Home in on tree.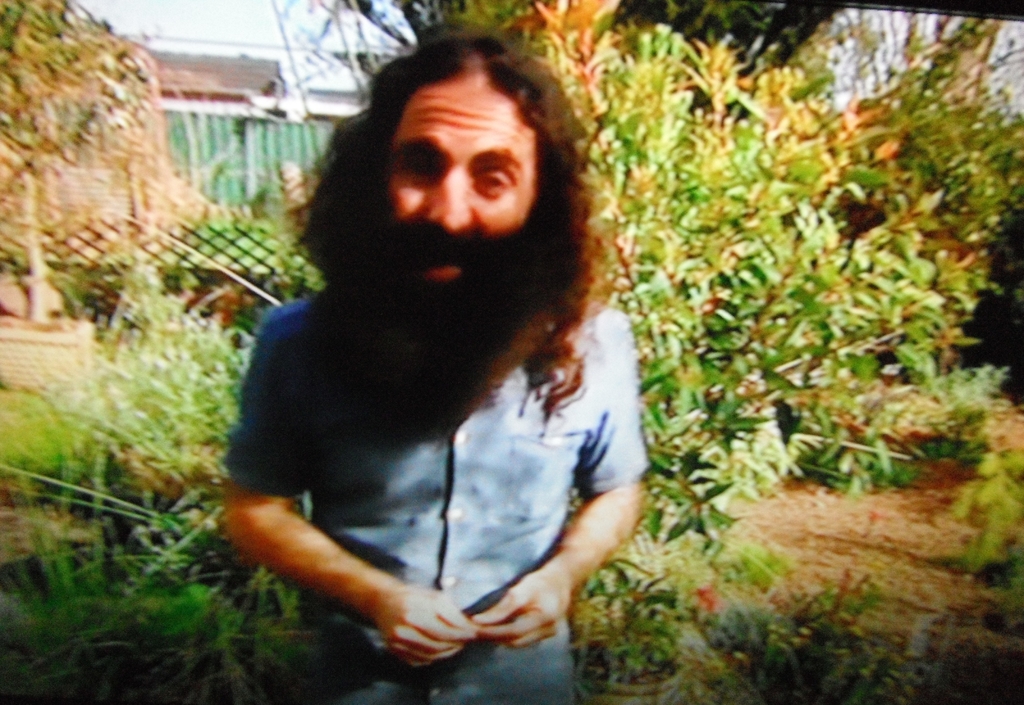
Homed in at (597,58,1006,553).
